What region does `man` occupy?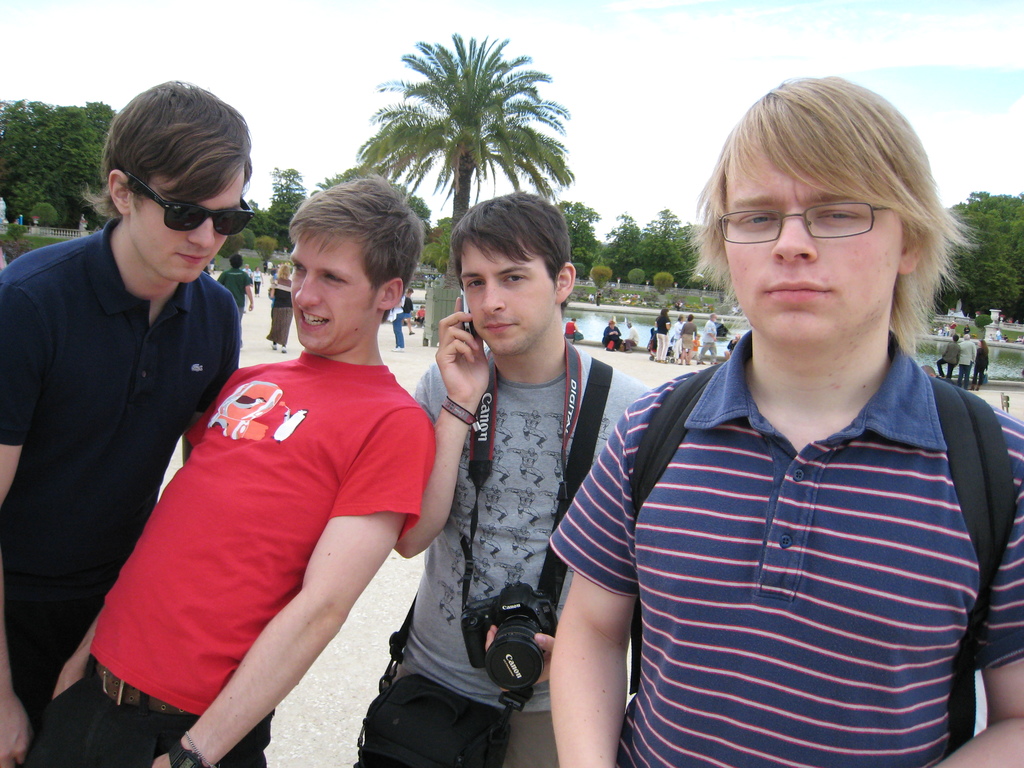
bbox=(216, 252, 253, 348).
